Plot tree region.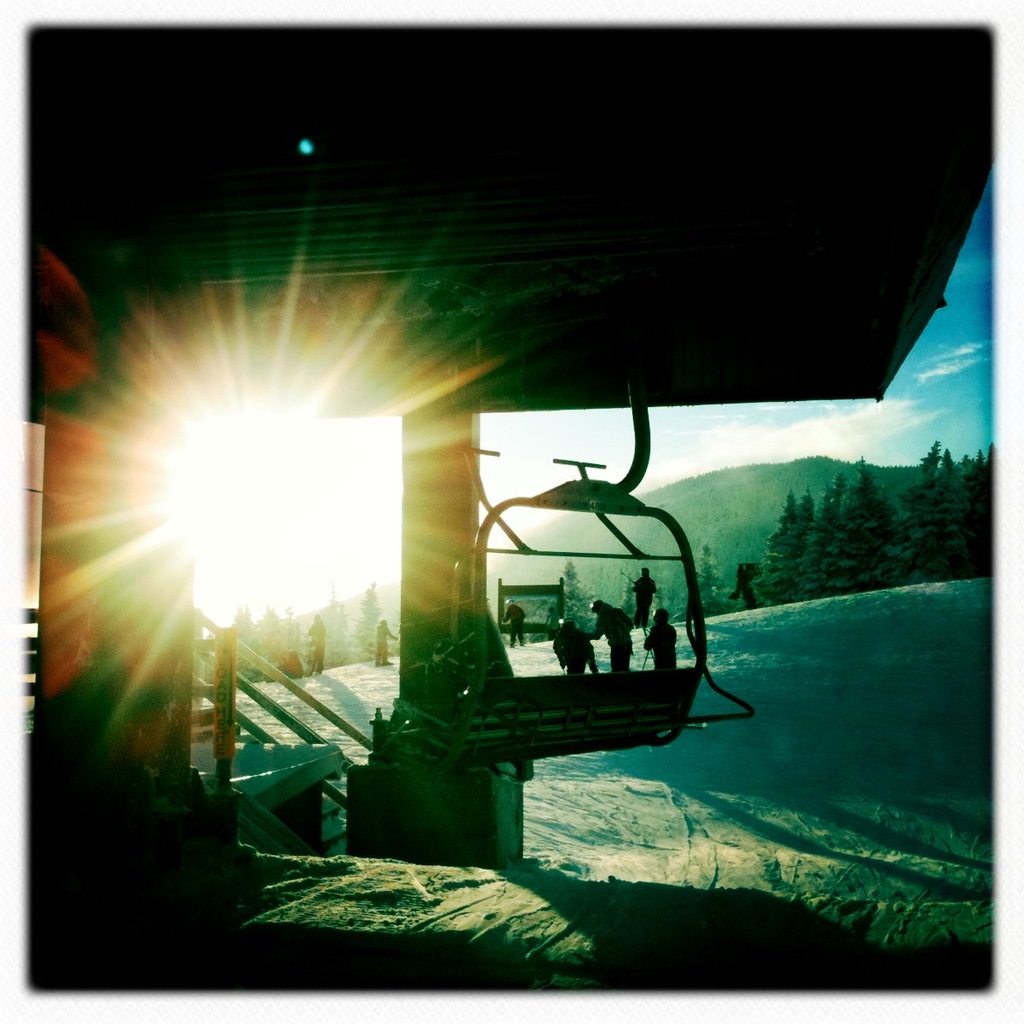
Plotted at detection(668, 532, 748, 628).
